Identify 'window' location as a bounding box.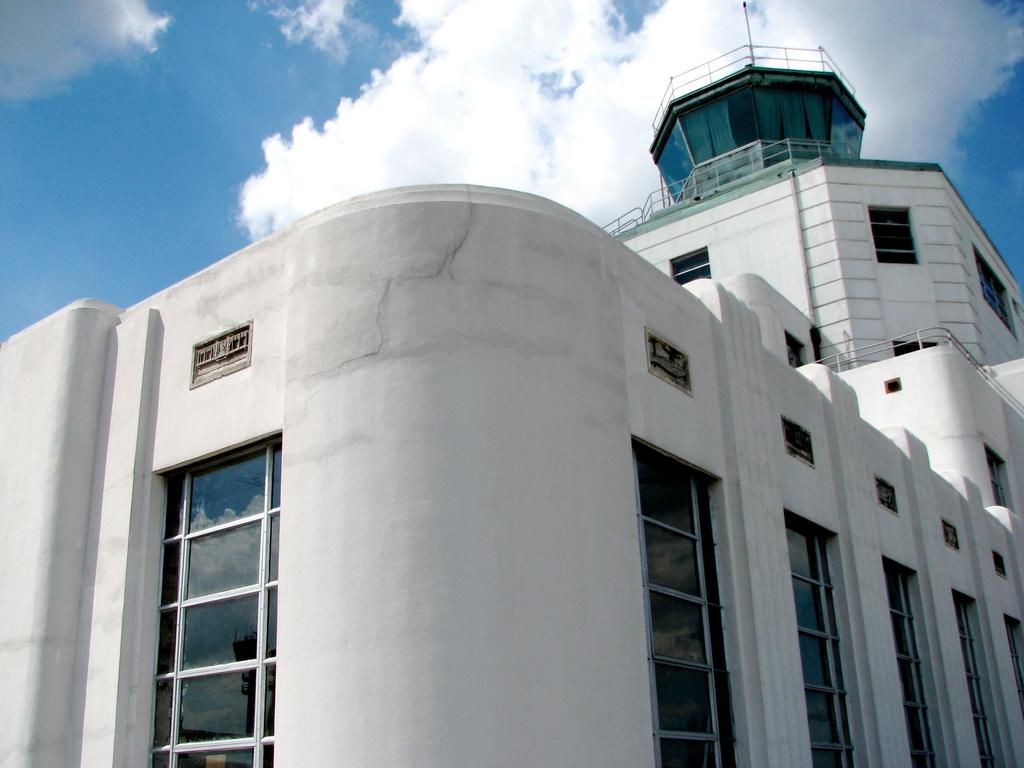
(x1=943, y1=522, x2=961, y2=549).
